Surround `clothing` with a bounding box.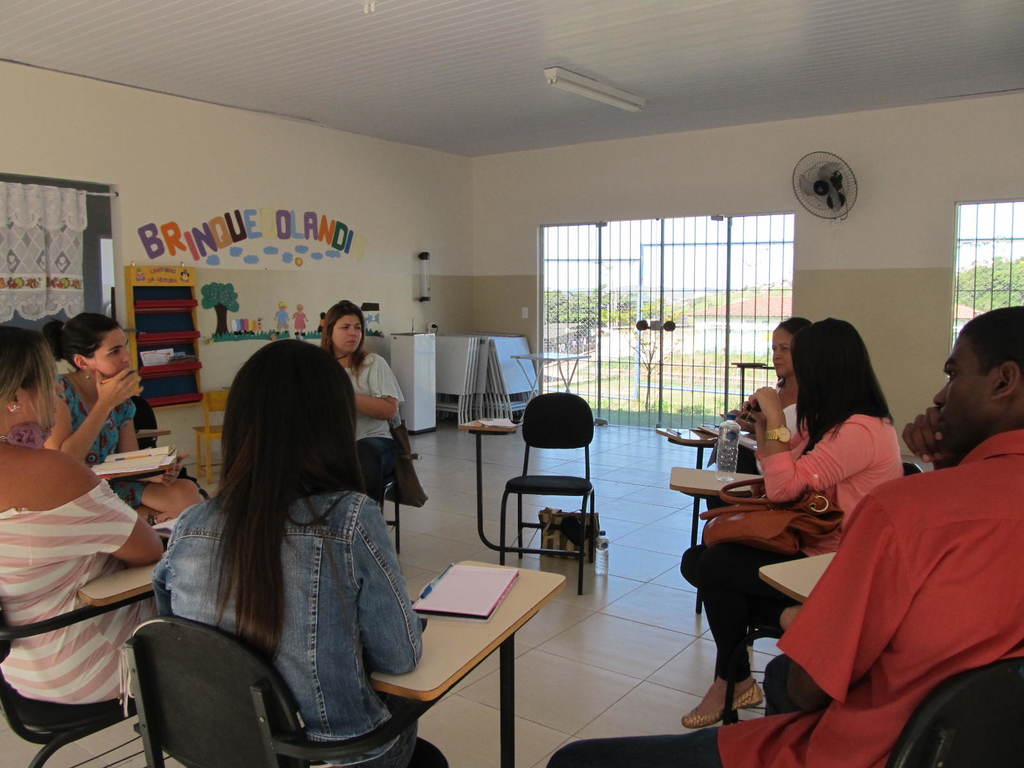
(x1=675, y1=413, x2=902, y2=676).
